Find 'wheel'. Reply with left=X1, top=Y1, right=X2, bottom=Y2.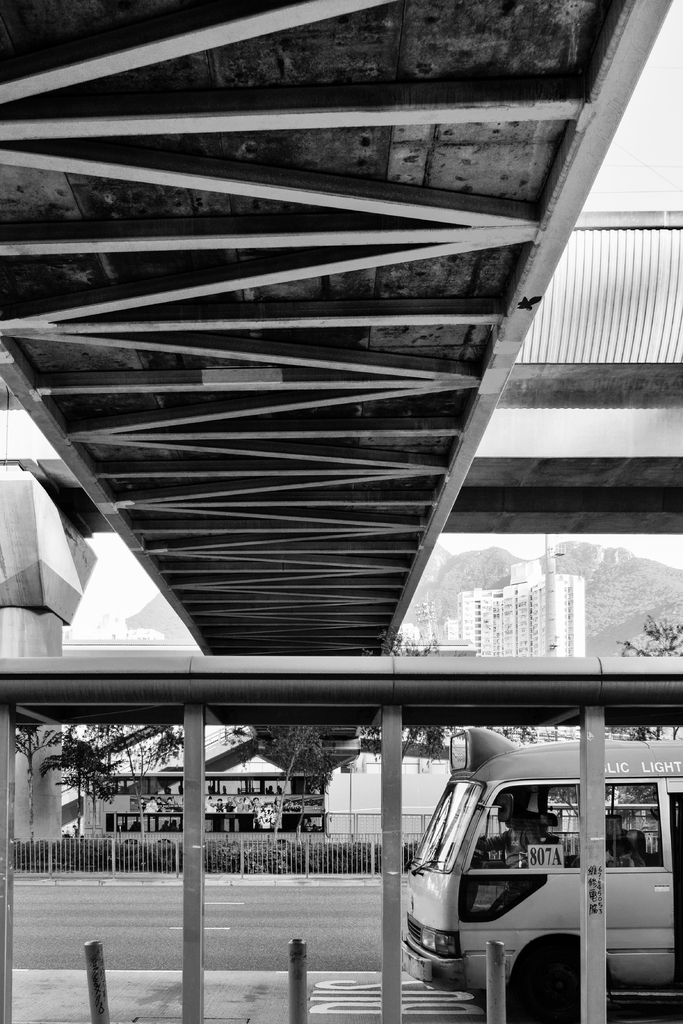
left=493, top=937, right=624, bottom=1018.
